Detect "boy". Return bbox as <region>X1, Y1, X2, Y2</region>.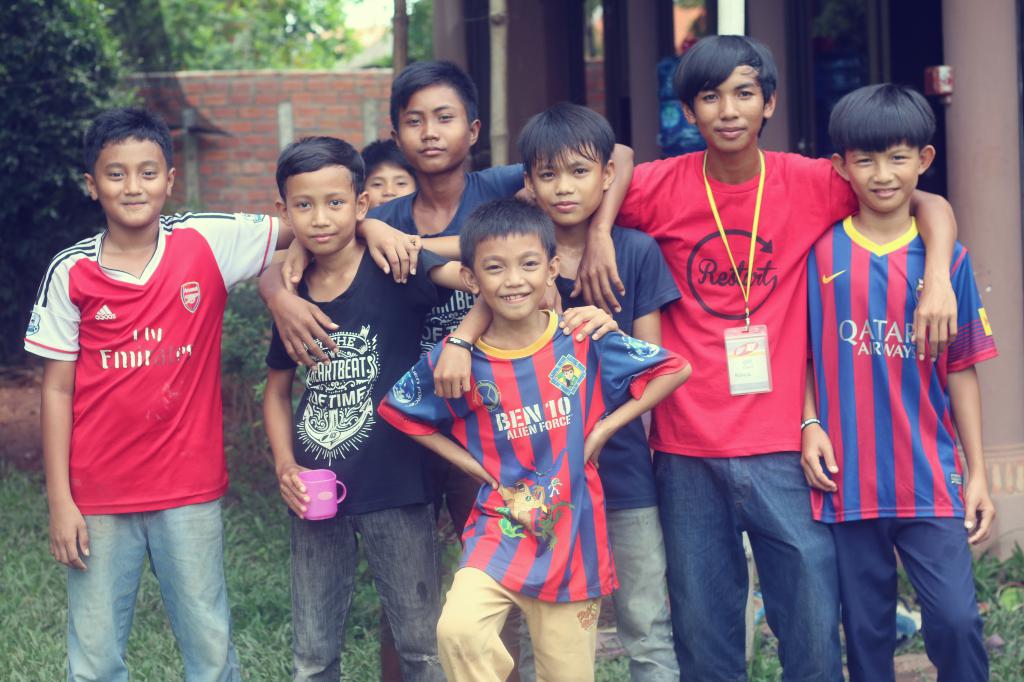
<region>801, 72, 989, 652</region>.
